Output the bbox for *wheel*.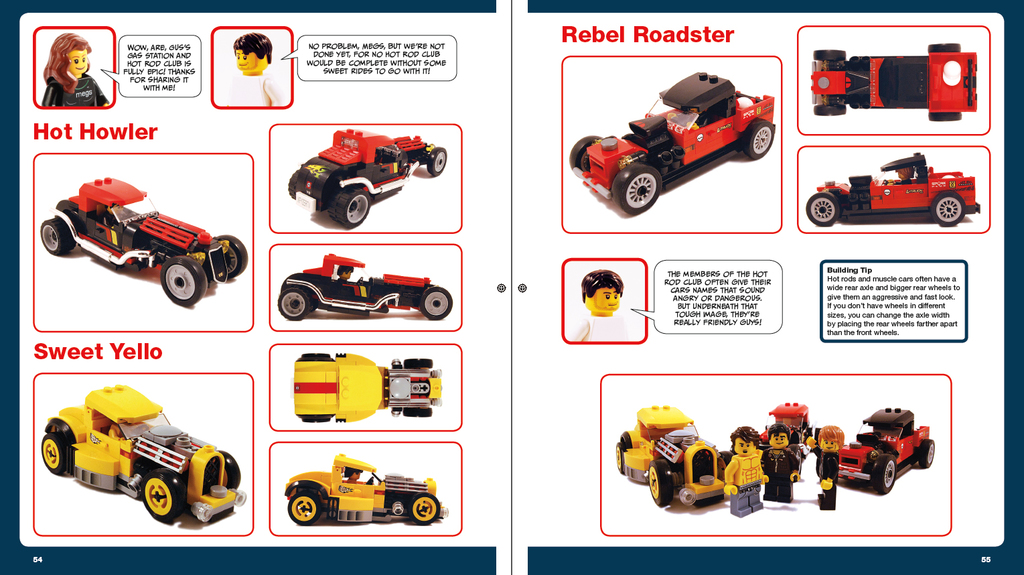
{"x1": 928, "y1": 44, "x2": 961, "y2": 53}.
